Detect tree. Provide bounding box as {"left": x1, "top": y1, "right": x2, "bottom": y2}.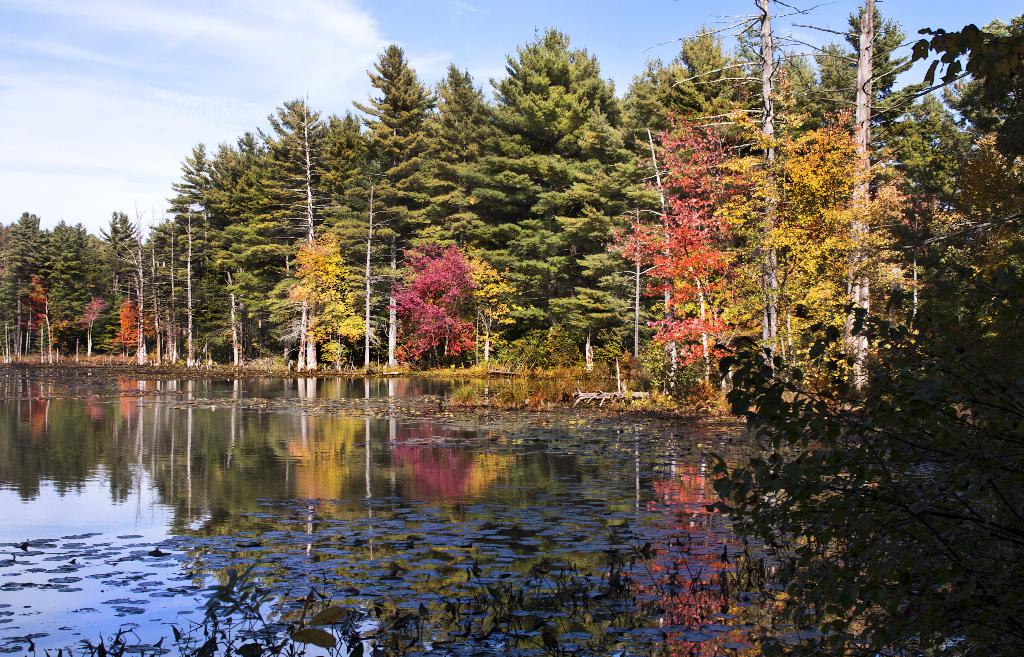
{"left": 394, "top": 223, "right": 503, "bottom": 363}.
